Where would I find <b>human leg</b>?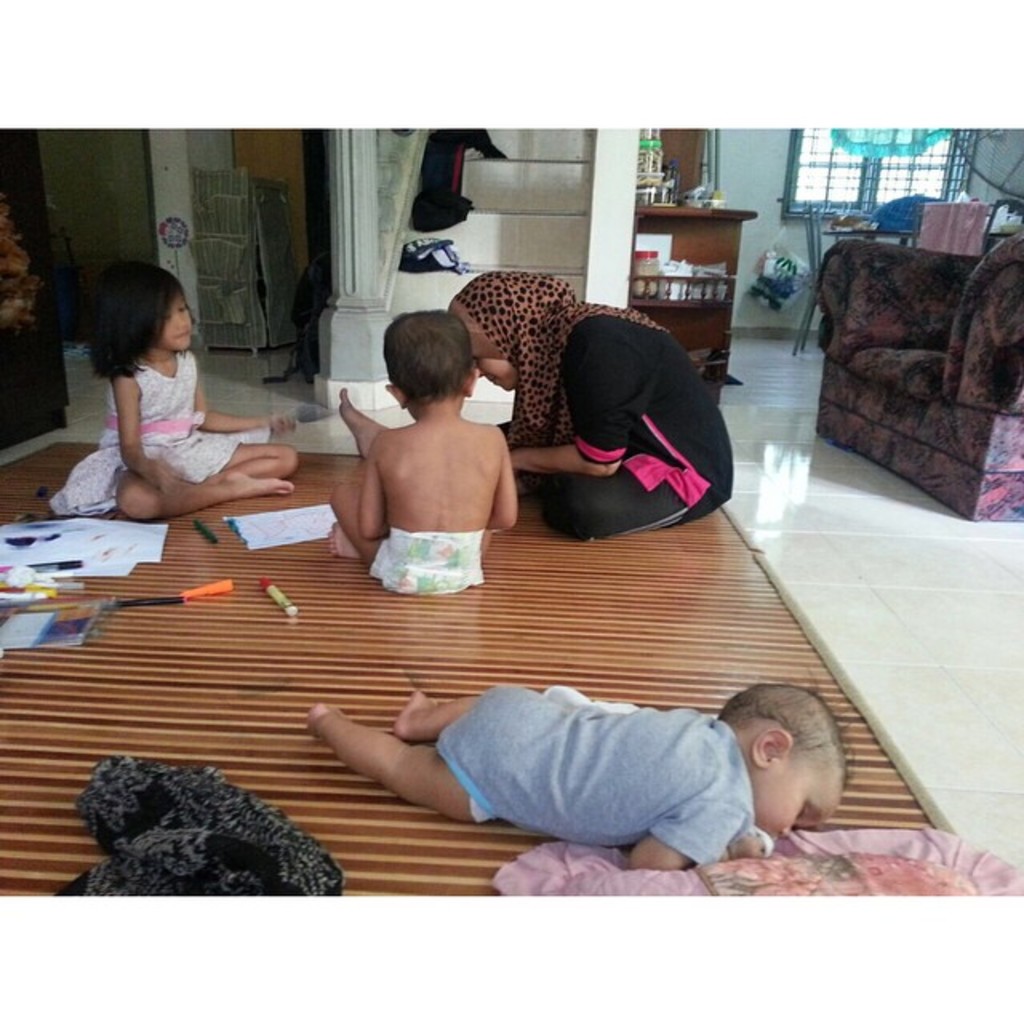
At [110, 440, 298, 499].
